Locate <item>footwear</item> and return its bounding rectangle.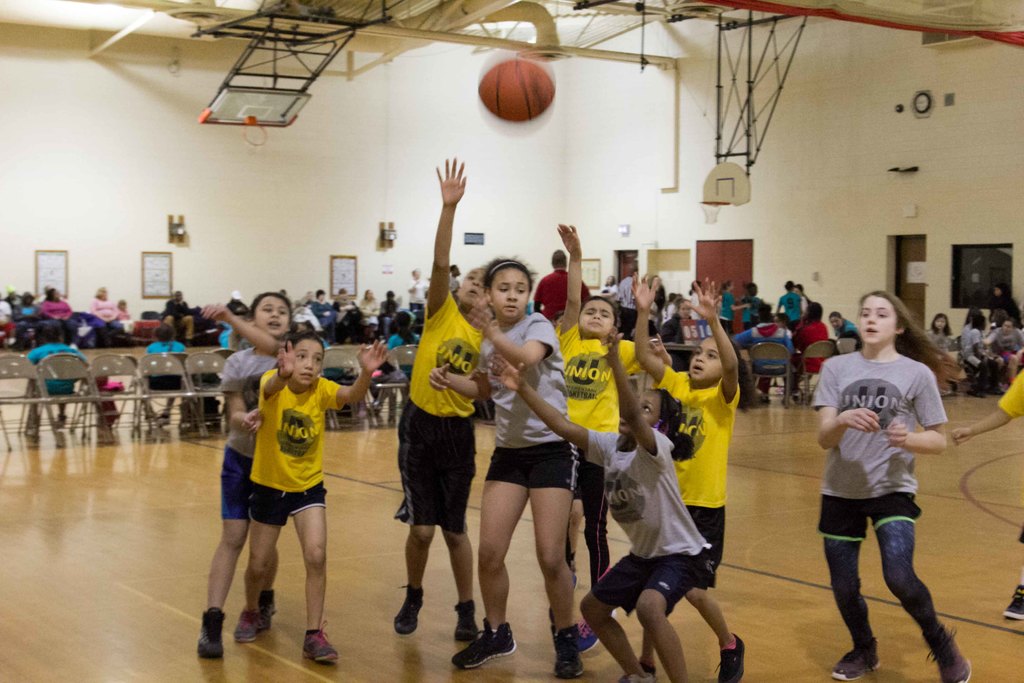
(196,607,226,659).
